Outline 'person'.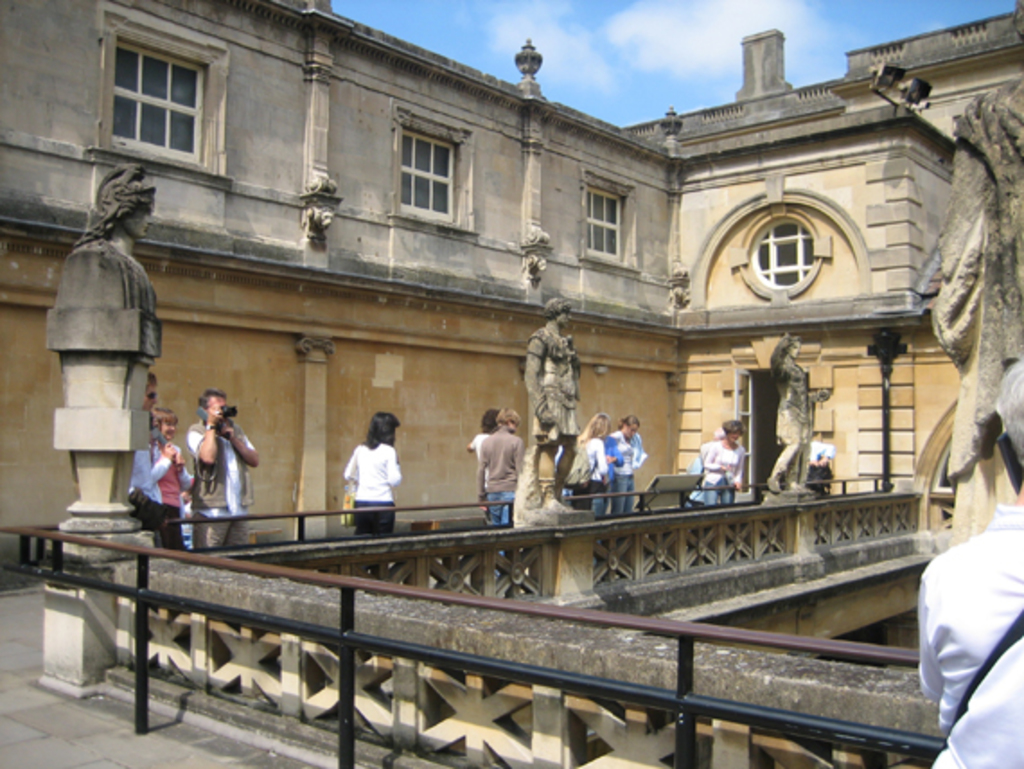
Outline: 192 388 259 546.
